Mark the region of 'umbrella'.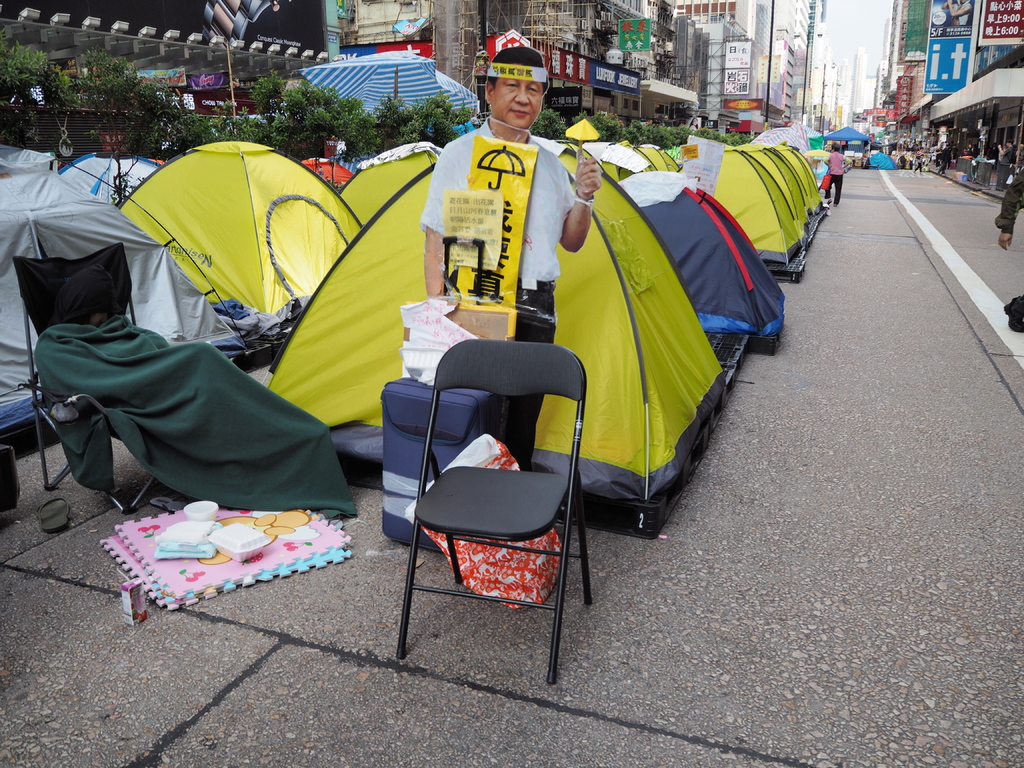
Region: bbox(297, 51, 476, 124).
